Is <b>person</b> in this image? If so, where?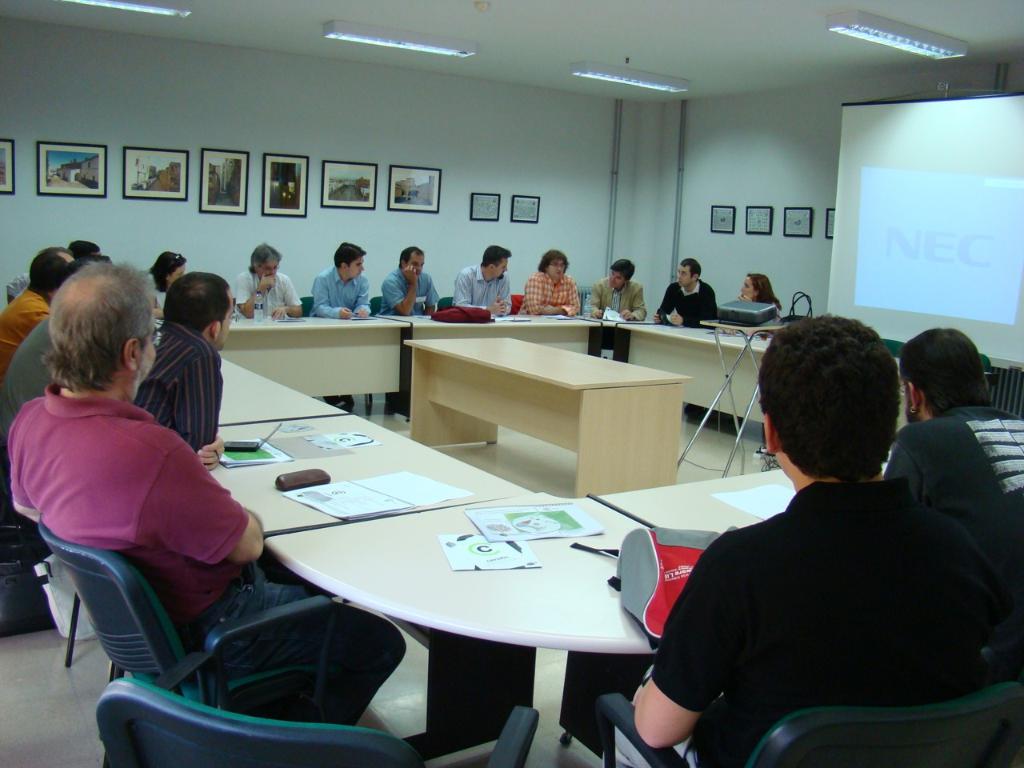
Yes, at <box>877,326,1023,646</box>.
